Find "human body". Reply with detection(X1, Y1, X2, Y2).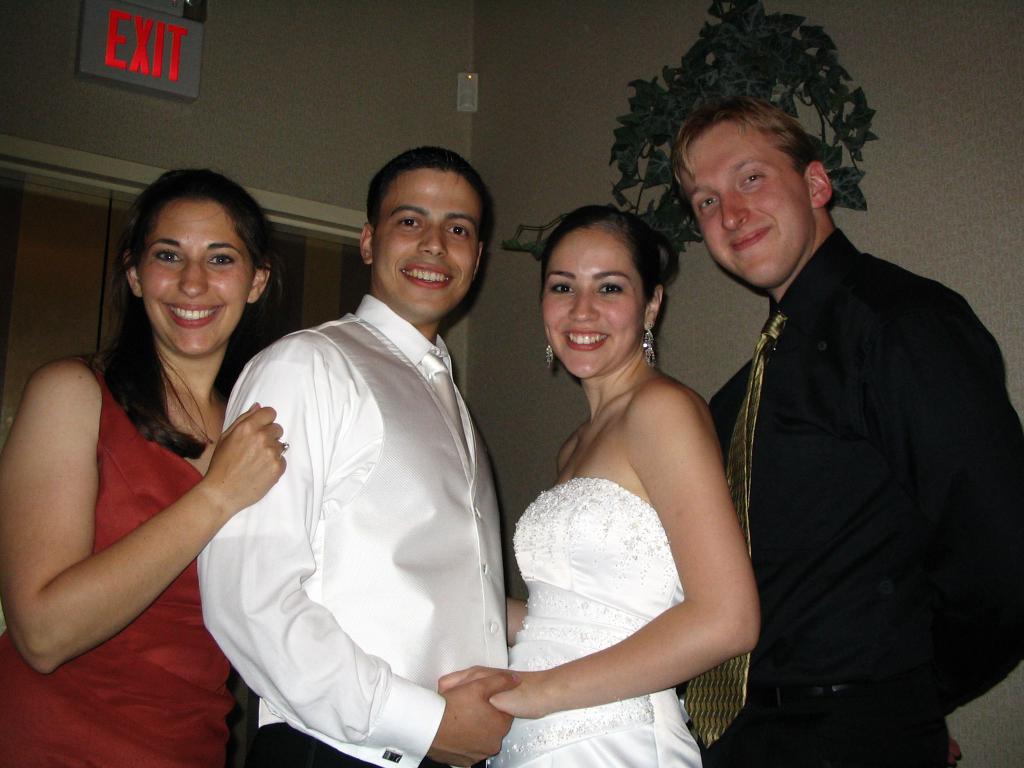
detection(675, 229, 1023, 767).
